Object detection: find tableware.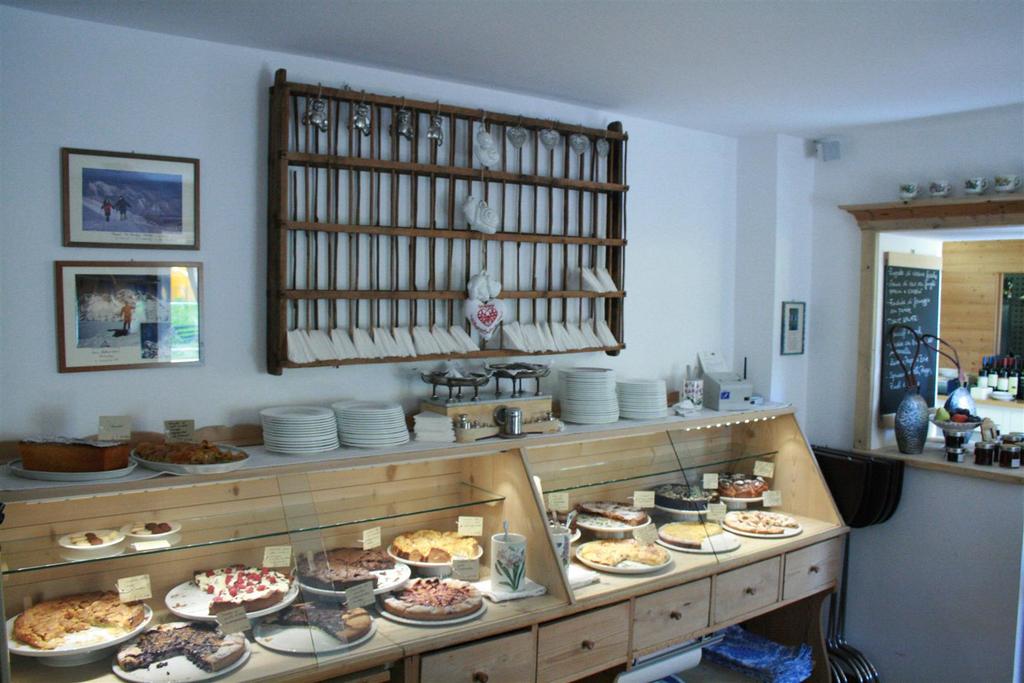
<bbox>559, 497, 654, 532</bbox>.
